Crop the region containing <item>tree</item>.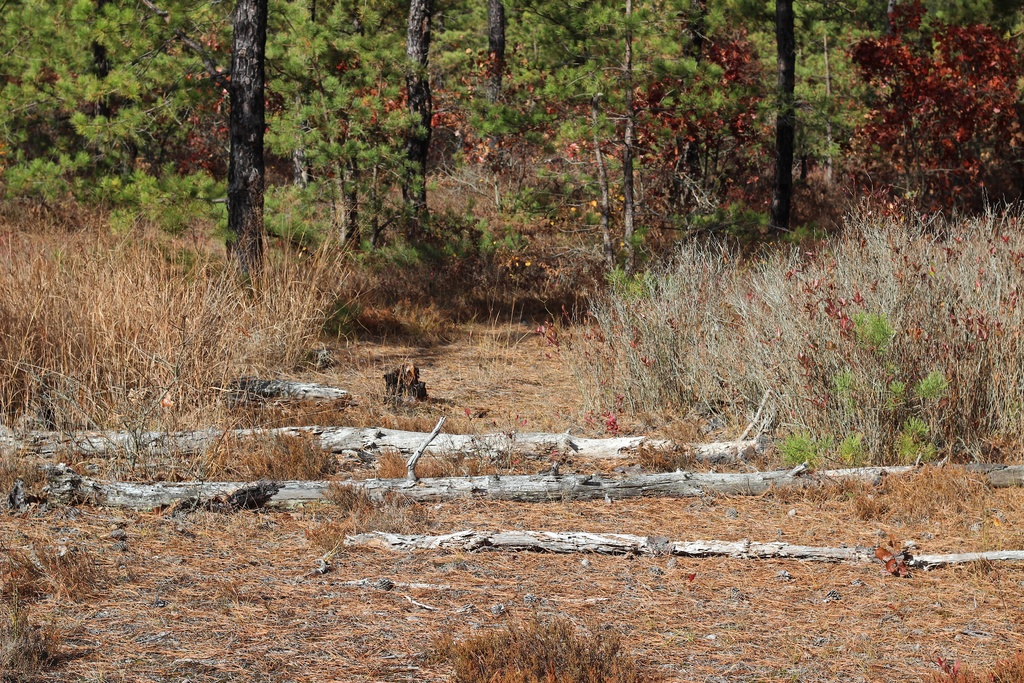
Crop region: (81,0,271,299).
